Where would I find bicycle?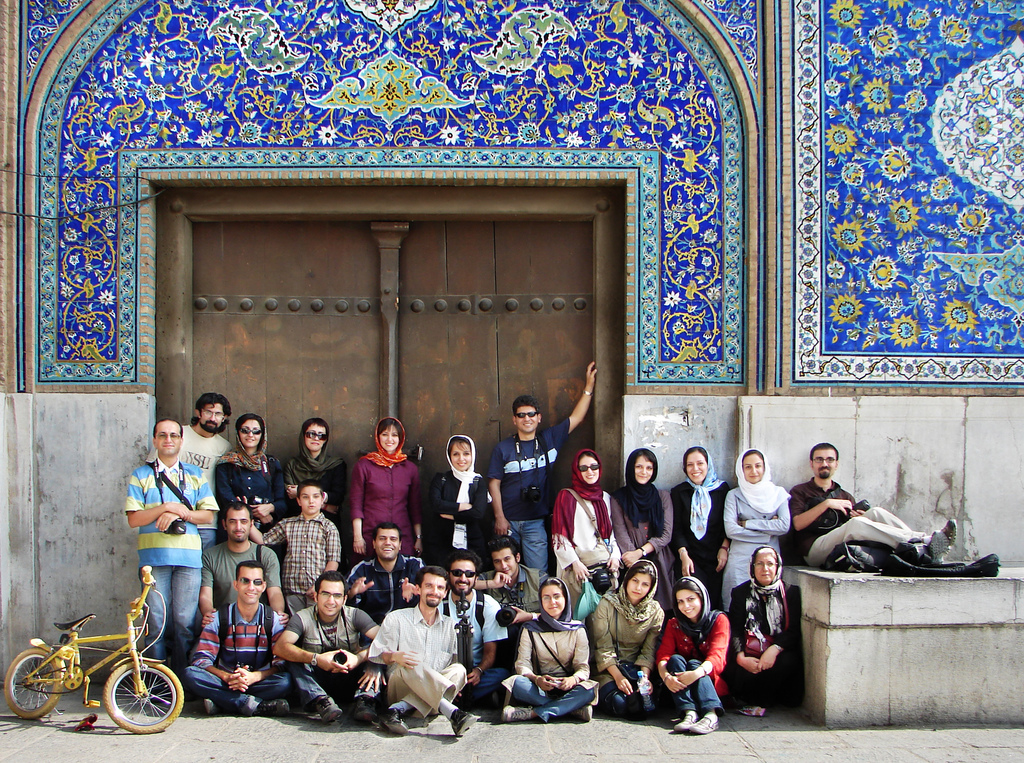
At l=8, t=562, r=183, b=732.
